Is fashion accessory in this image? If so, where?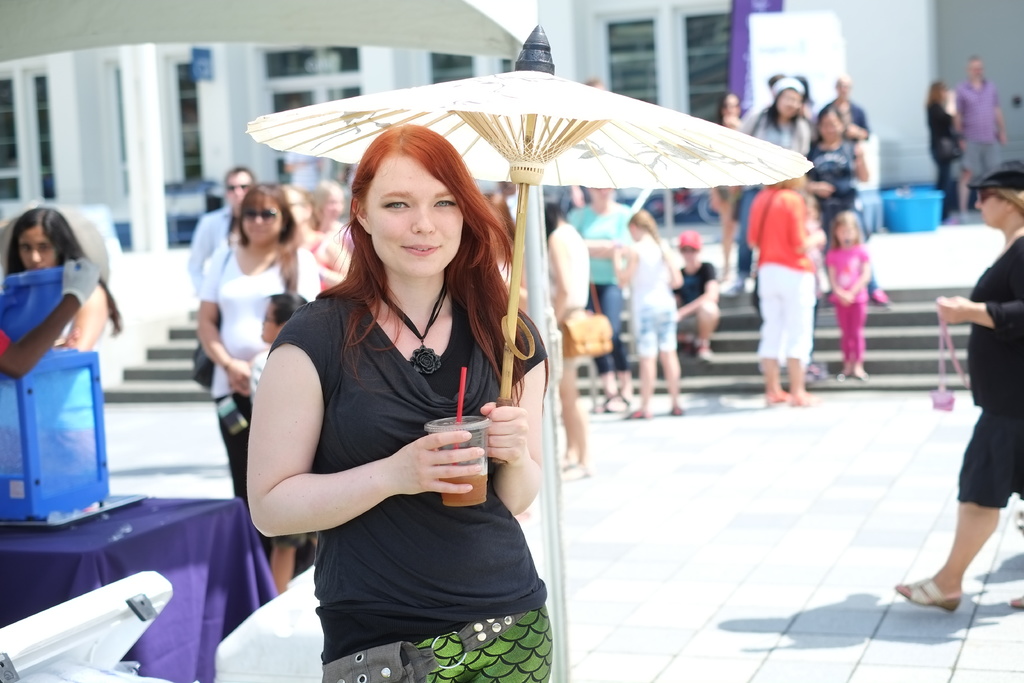
Yes, at locate(240, 206, 283, 224).
